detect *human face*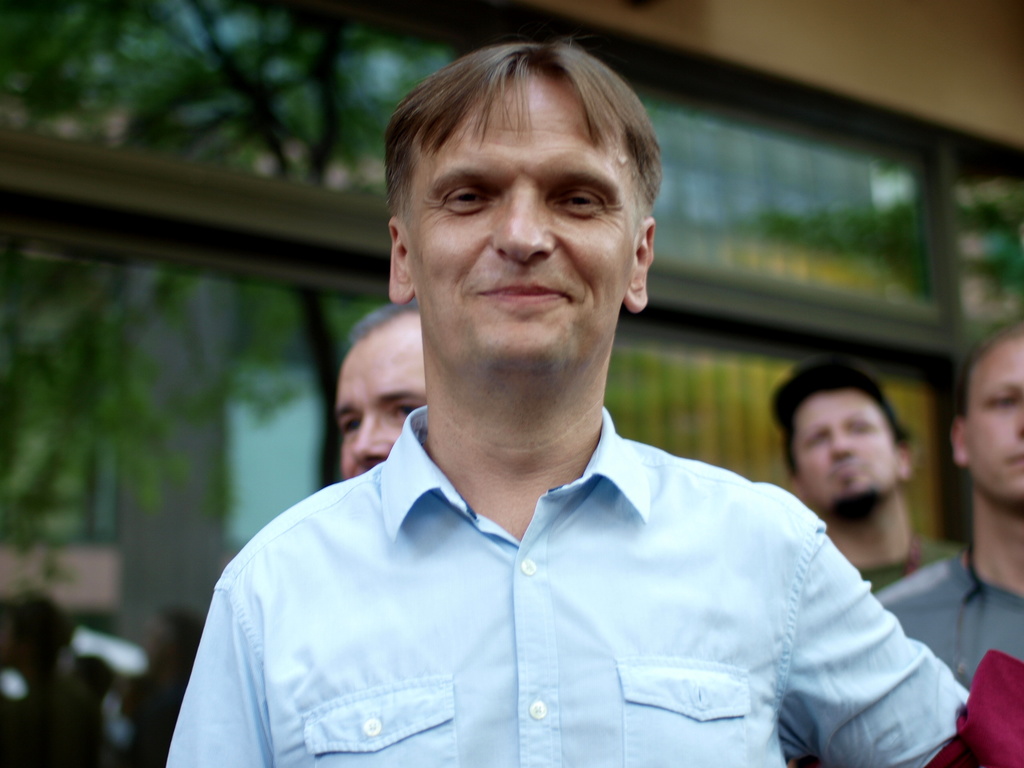
964,336,1023,501
